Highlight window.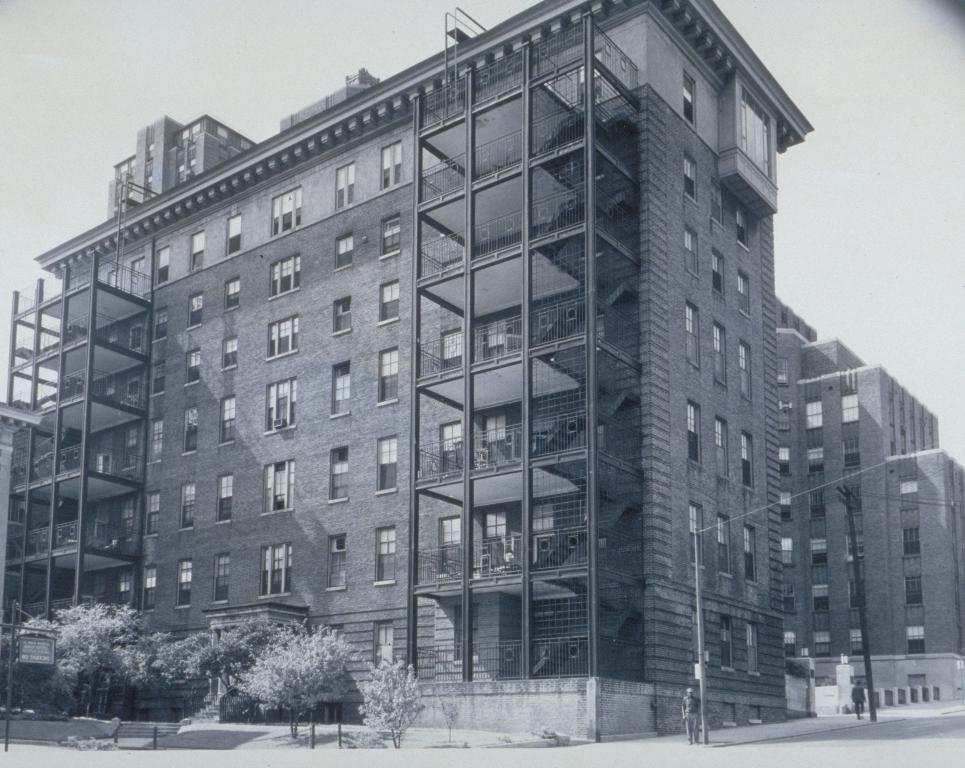
Highlighted region: left=141, top=565, right=156, bottom=608.
